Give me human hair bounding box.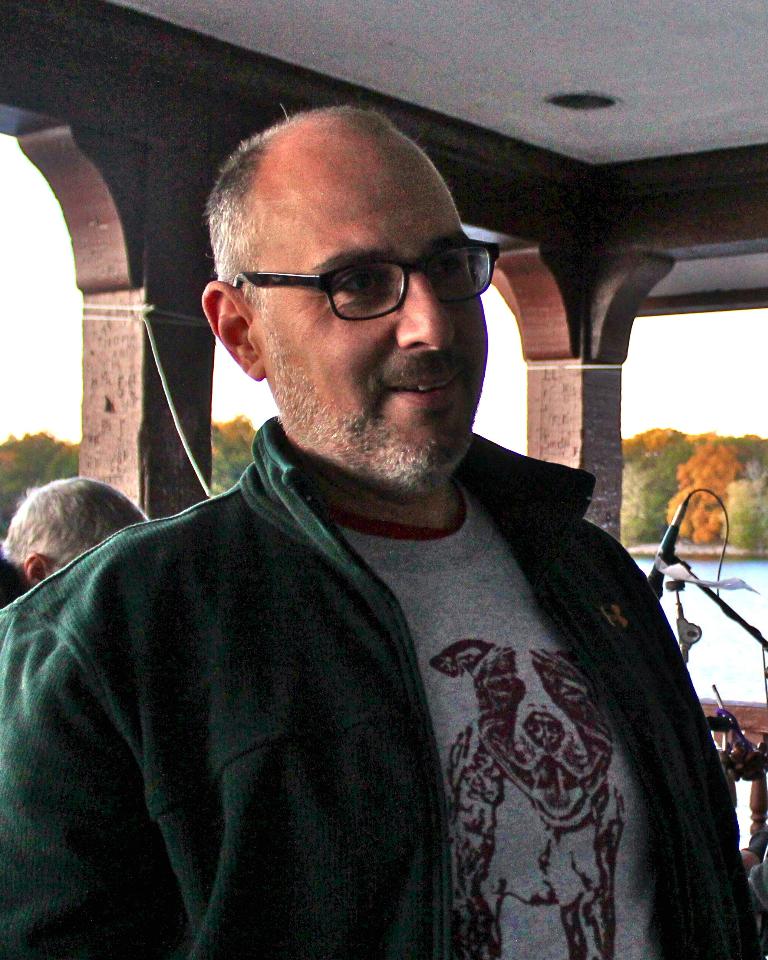
l=210, t=102, r=505, b=340.
